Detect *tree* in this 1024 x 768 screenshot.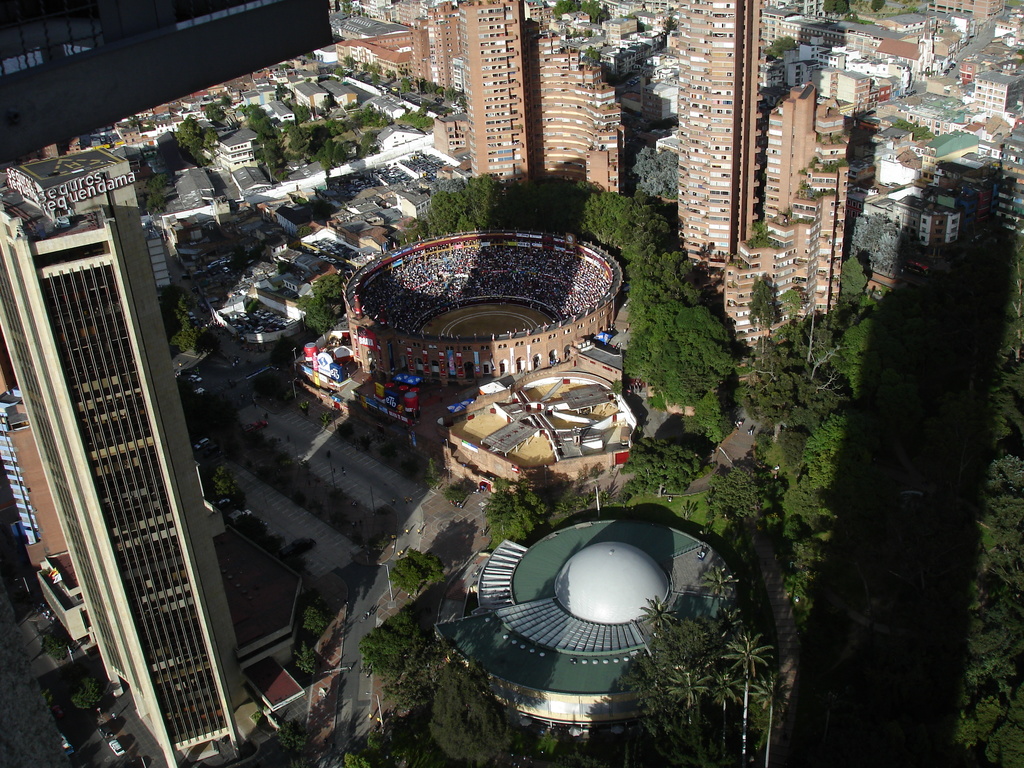
Detection: [left=781, top=451, right=838, bottom=530].
